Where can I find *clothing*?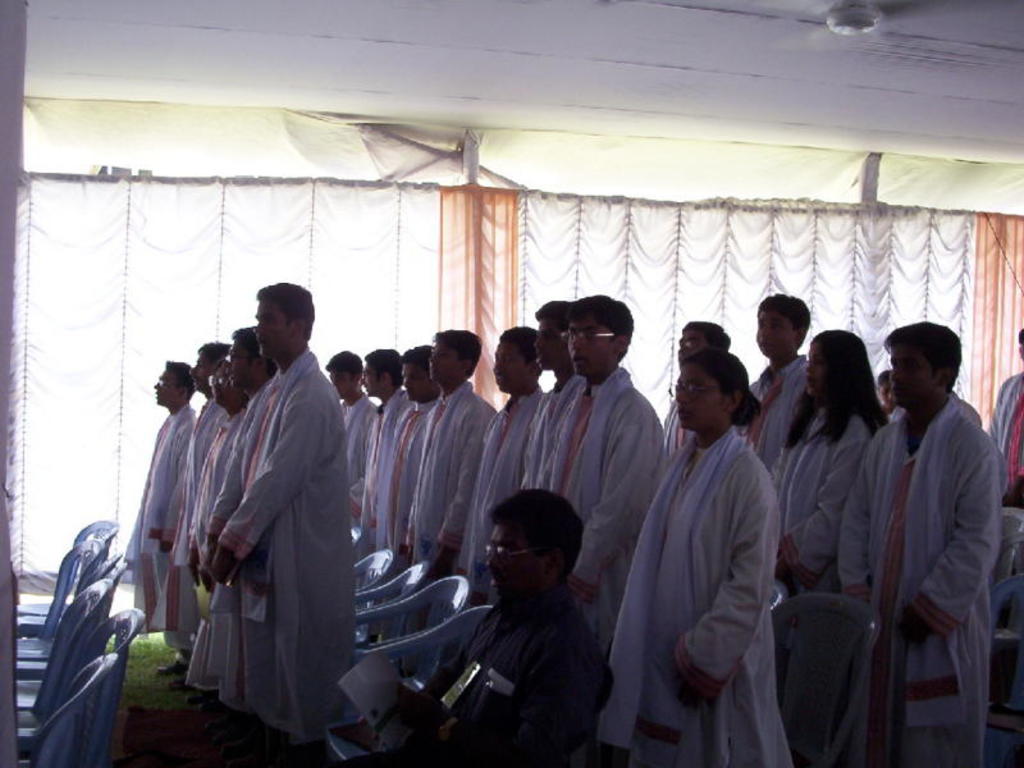
You can find it at bbox=(989, 384, 1023, 508).
